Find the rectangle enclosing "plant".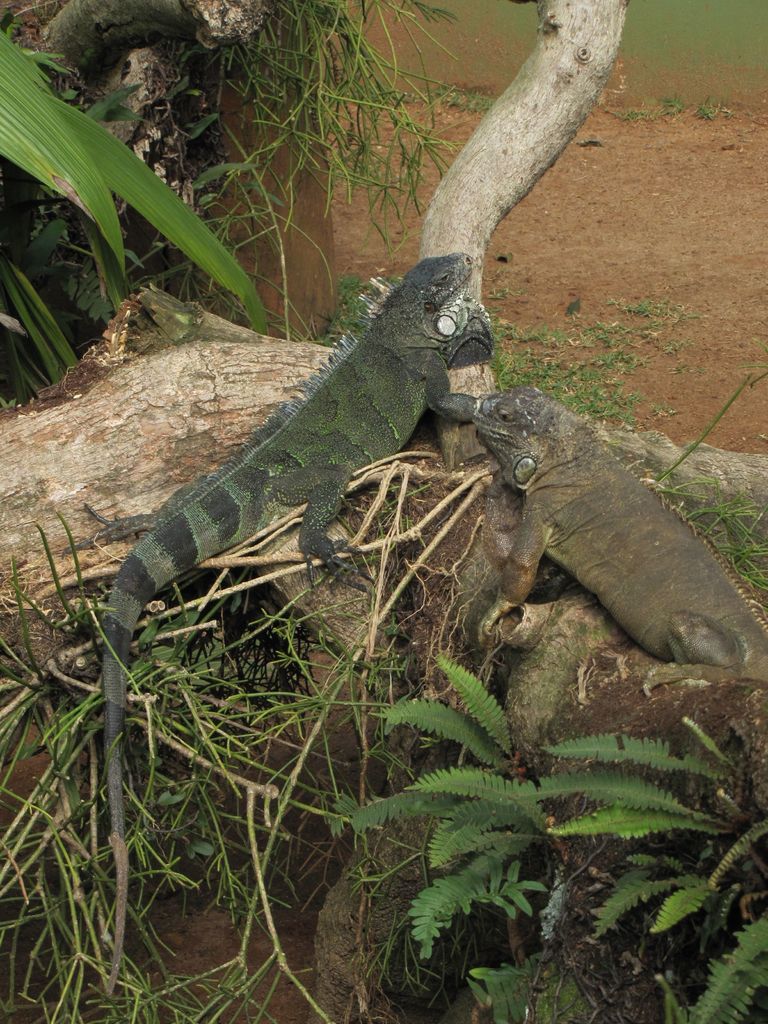
x1=0, y1=431, x2=767, y2=1023.
